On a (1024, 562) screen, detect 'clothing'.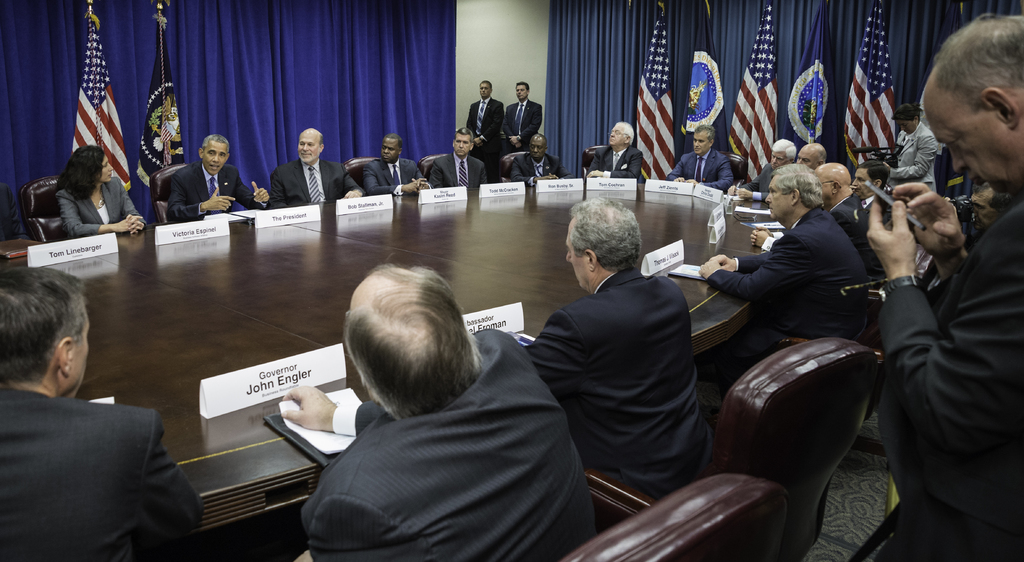
bbox=[874, 189, 1023, 561].
